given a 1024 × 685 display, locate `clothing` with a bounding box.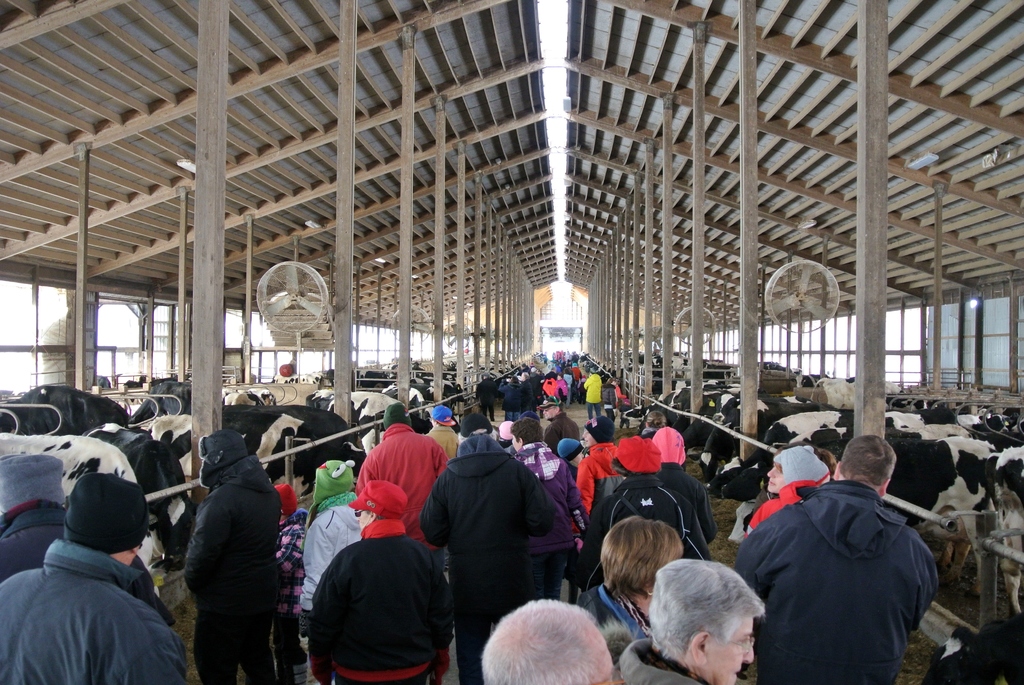
Located: (505,386,522,421).
